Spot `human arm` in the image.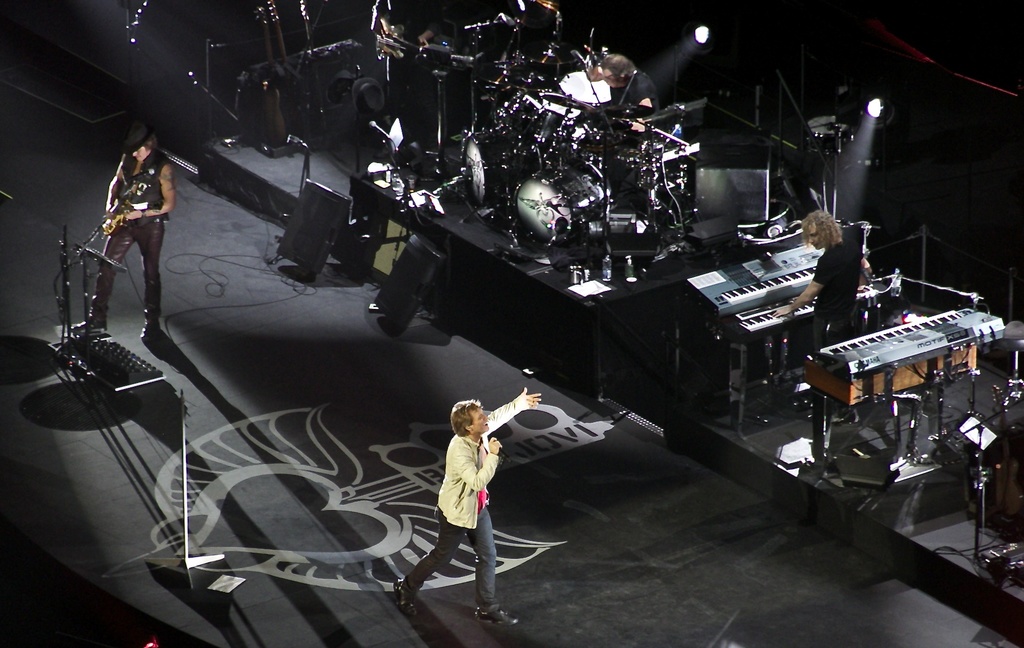
`human arm` found at select_region(451, 431, 505, 492).
